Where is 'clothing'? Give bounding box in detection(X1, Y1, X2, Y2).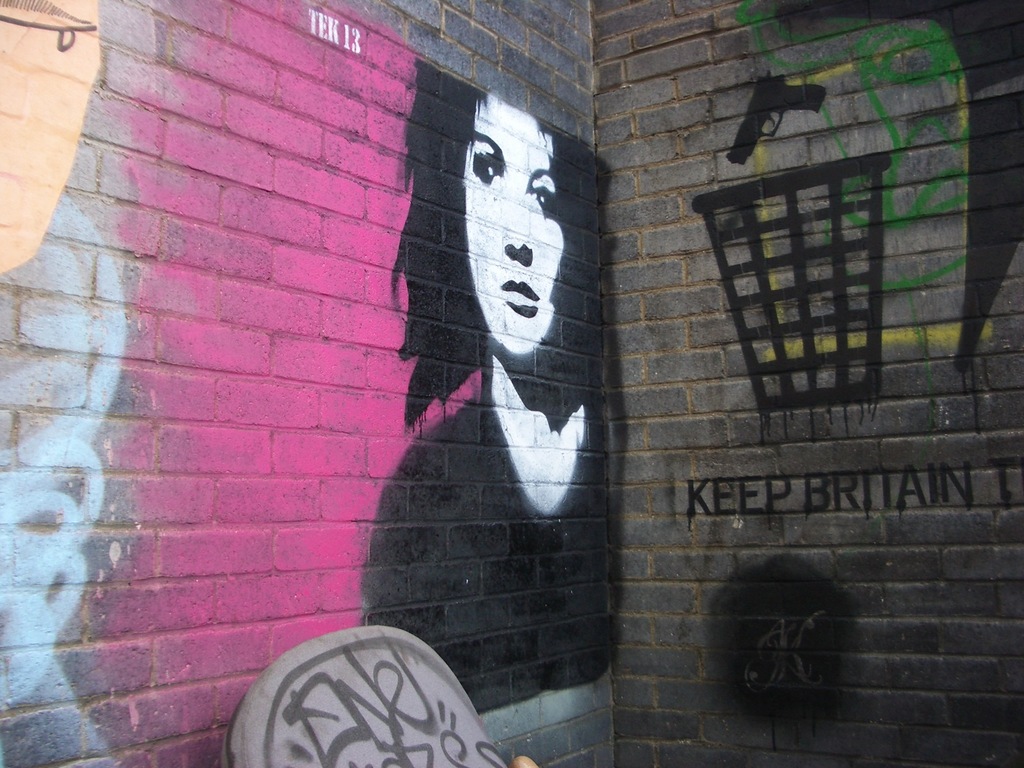
detection(355, 365, 627, 686).
